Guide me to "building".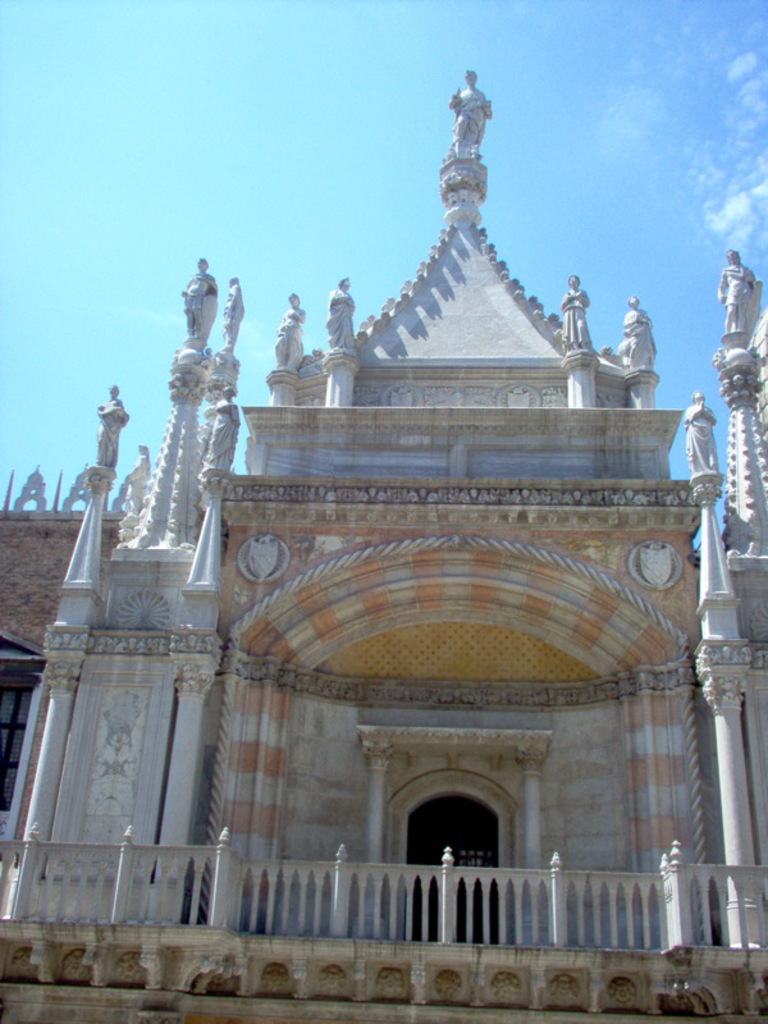
Guidance: bbox(0, 69, 767, 1014).
